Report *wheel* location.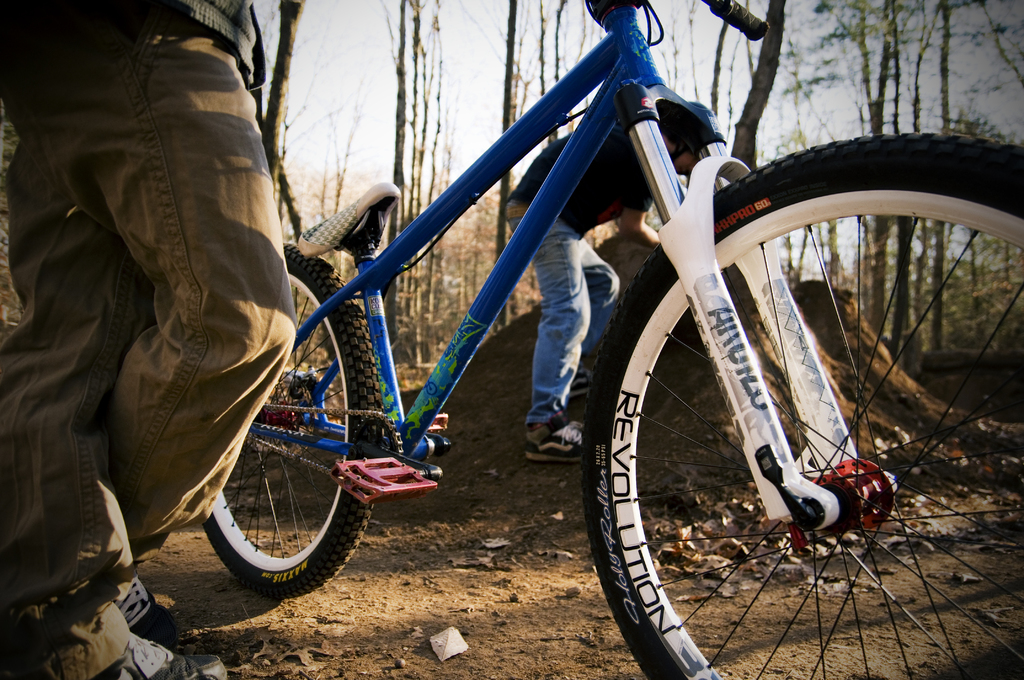
Report: BBox(588, 191, 954, 659).
